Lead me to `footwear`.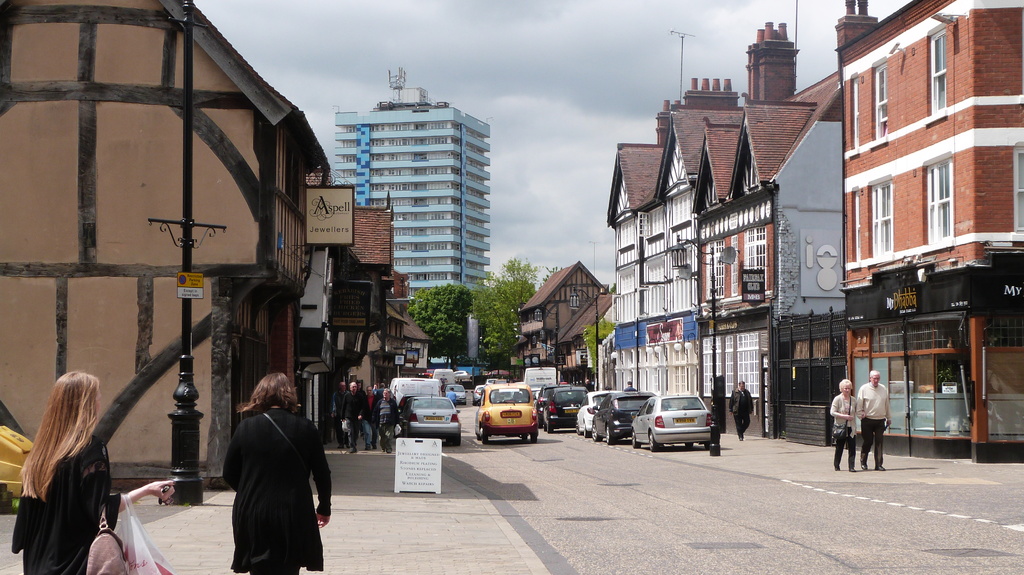
Lead to [x1=366, y1=443, x2=373, y2=453].
